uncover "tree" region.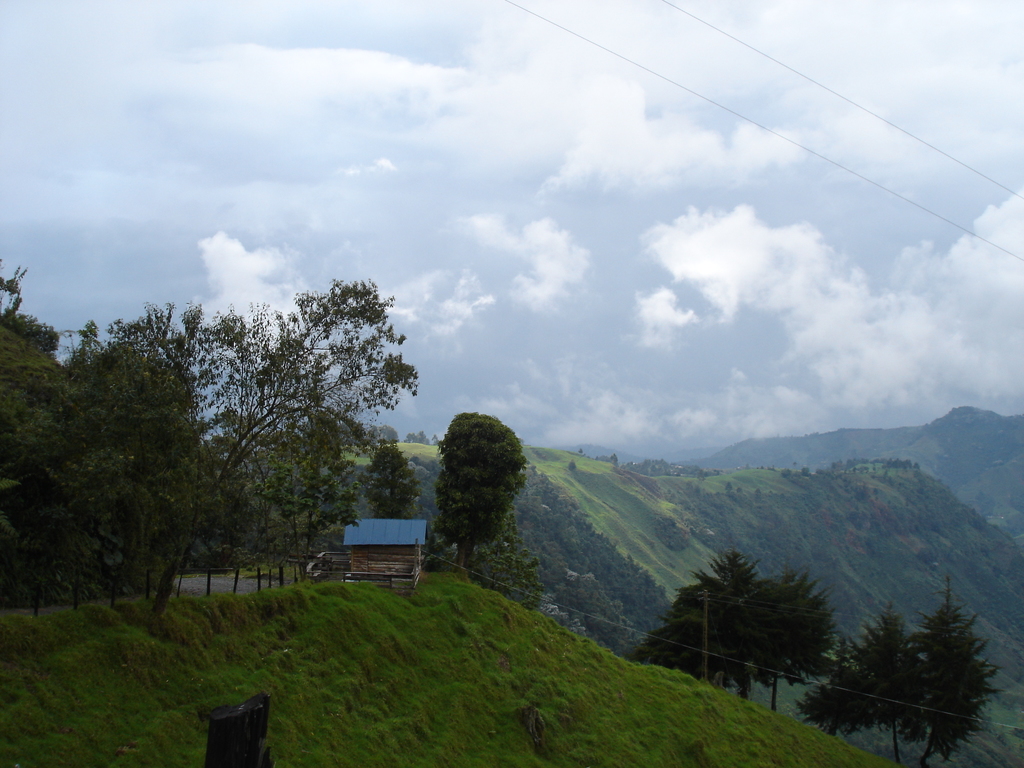
Uncovered: 413/404/538/580.
